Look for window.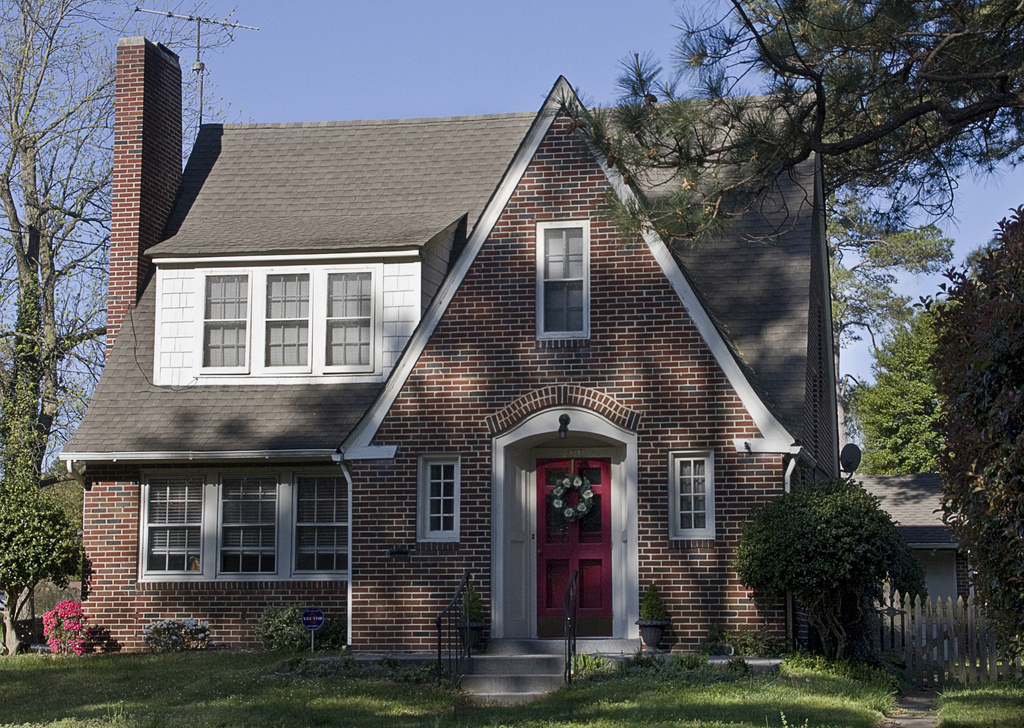
Found: box=[415, 449, 467, 551].
